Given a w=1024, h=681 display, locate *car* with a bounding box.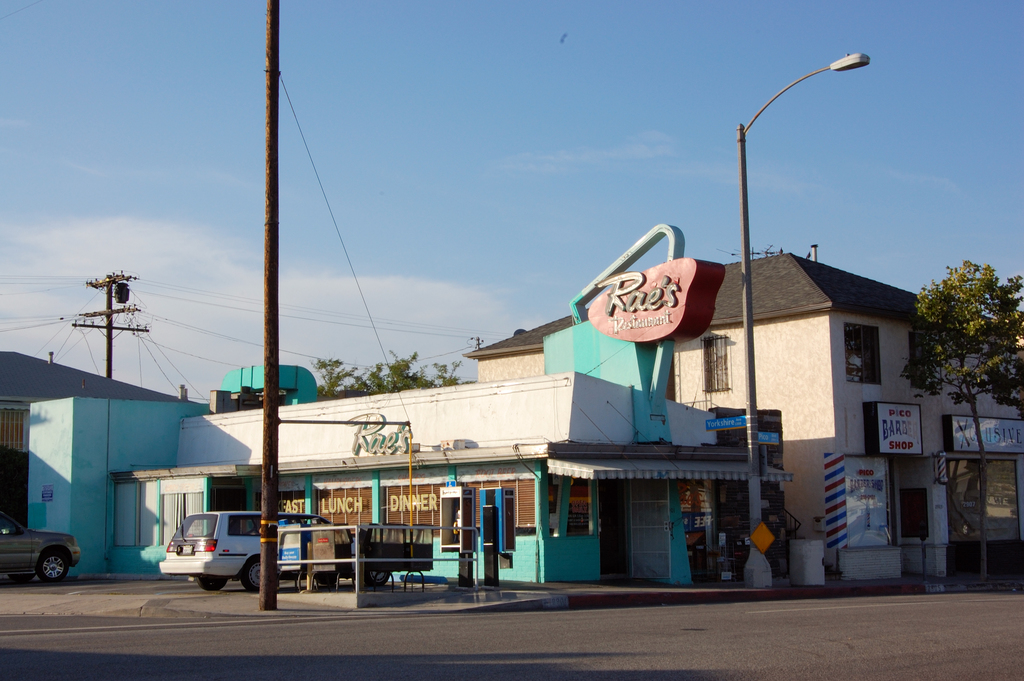
Located: region(4, 525, 83, 593).
